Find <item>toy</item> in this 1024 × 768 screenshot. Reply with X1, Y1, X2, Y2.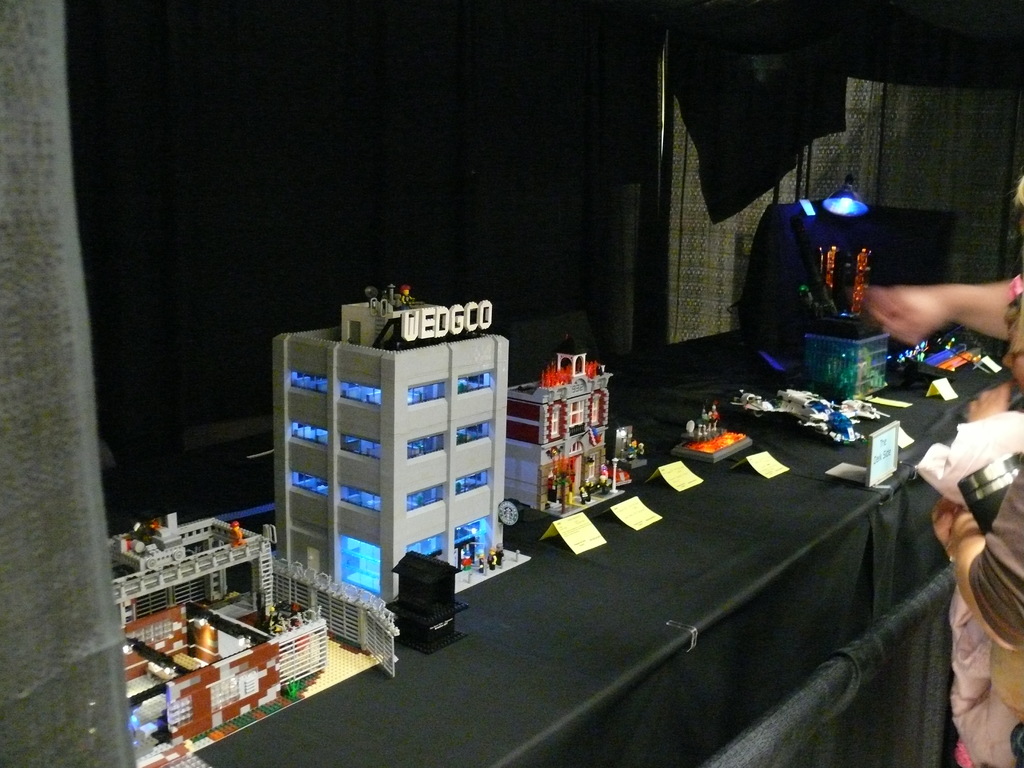
513, 348, 637, 521.
